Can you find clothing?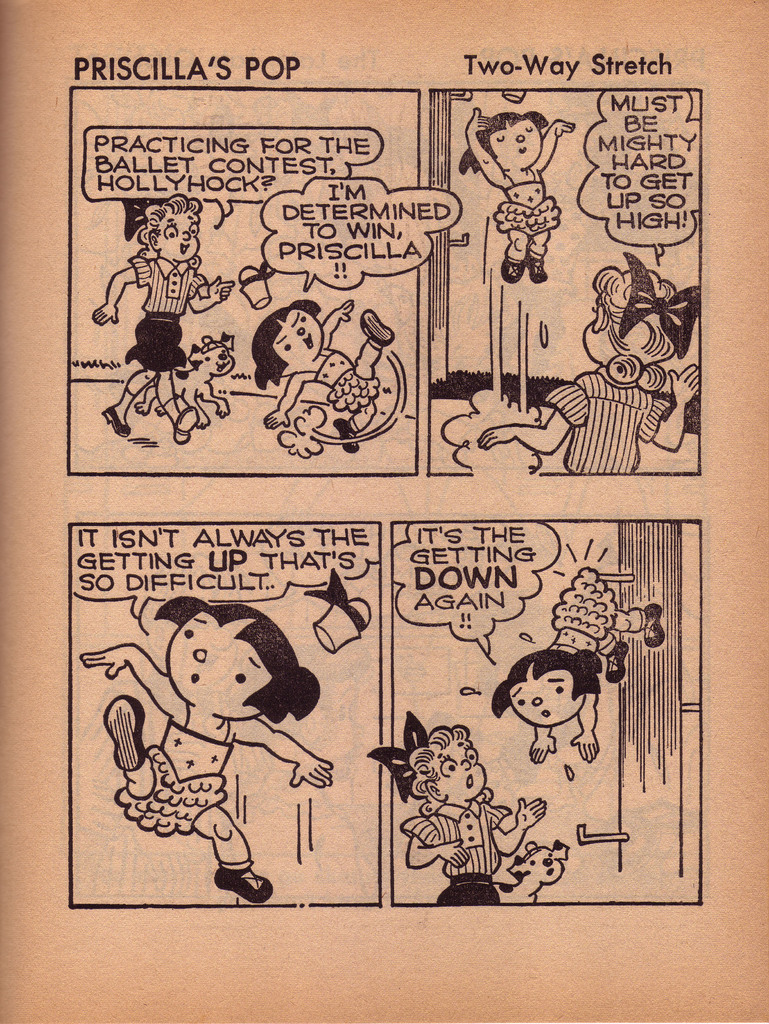
Yes, bounding box: BBox(113, 720, 225, 837).
